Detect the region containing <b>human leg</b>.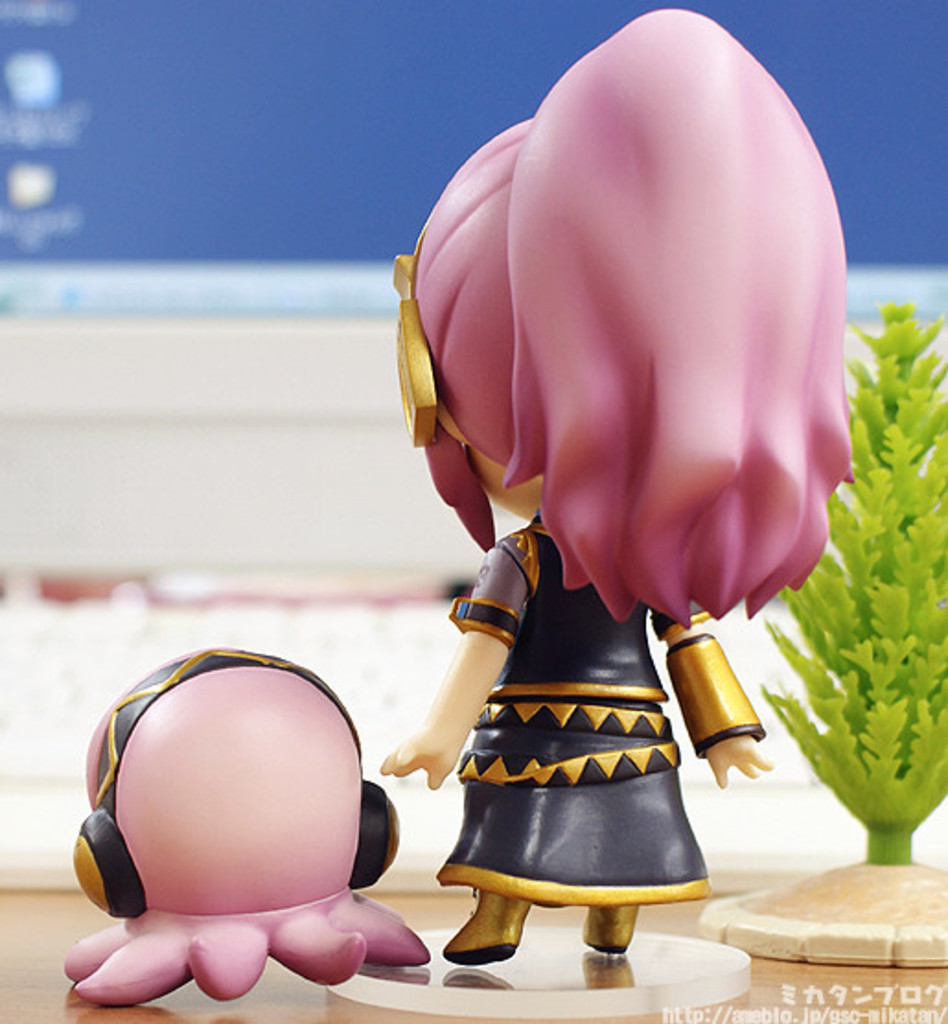
left=438, top=880, right=532, bottom=961.
